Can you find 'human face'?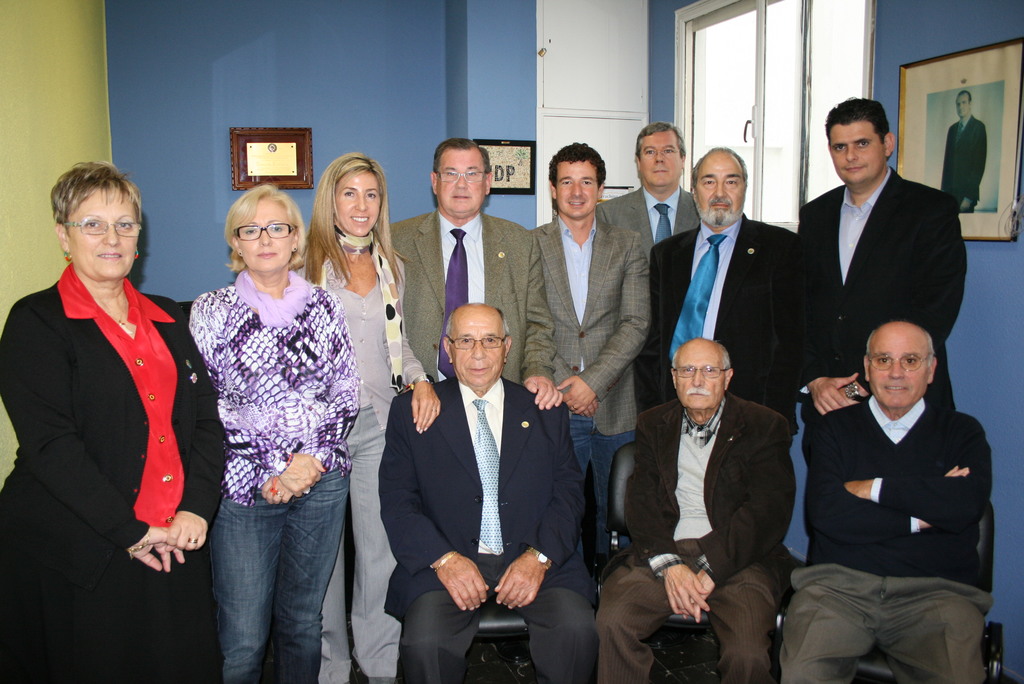
Yes, bounding box: BBox(675, 352, 727, 410).
